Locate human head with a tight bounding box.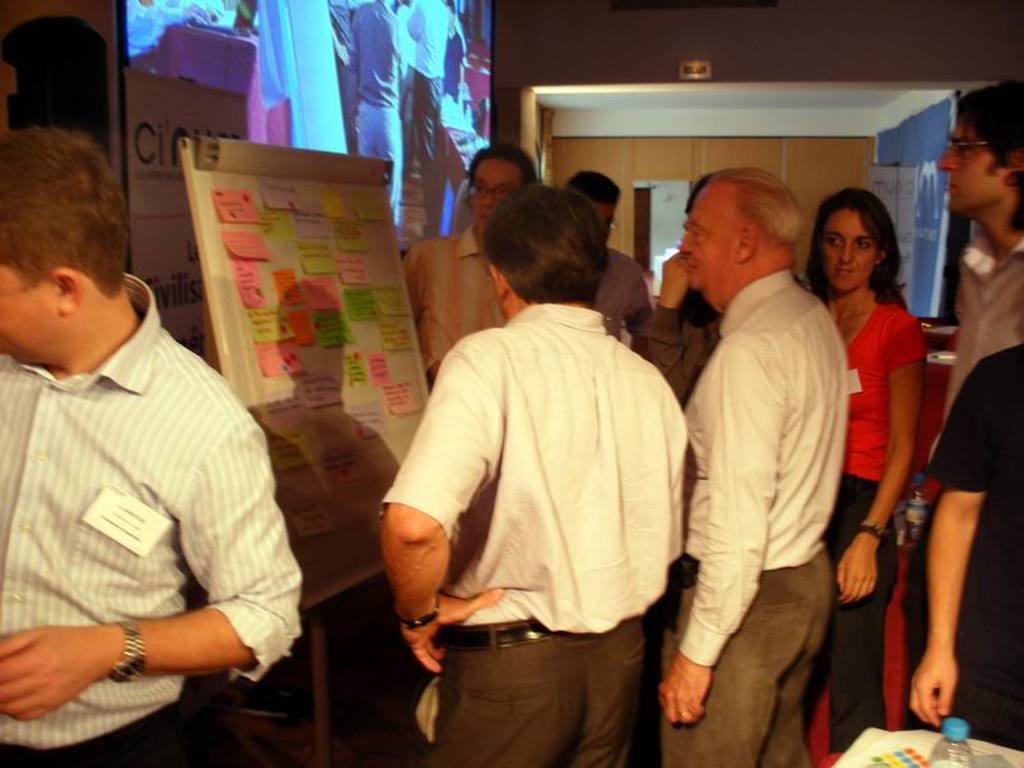
rect(791, 189, 900, 292).
